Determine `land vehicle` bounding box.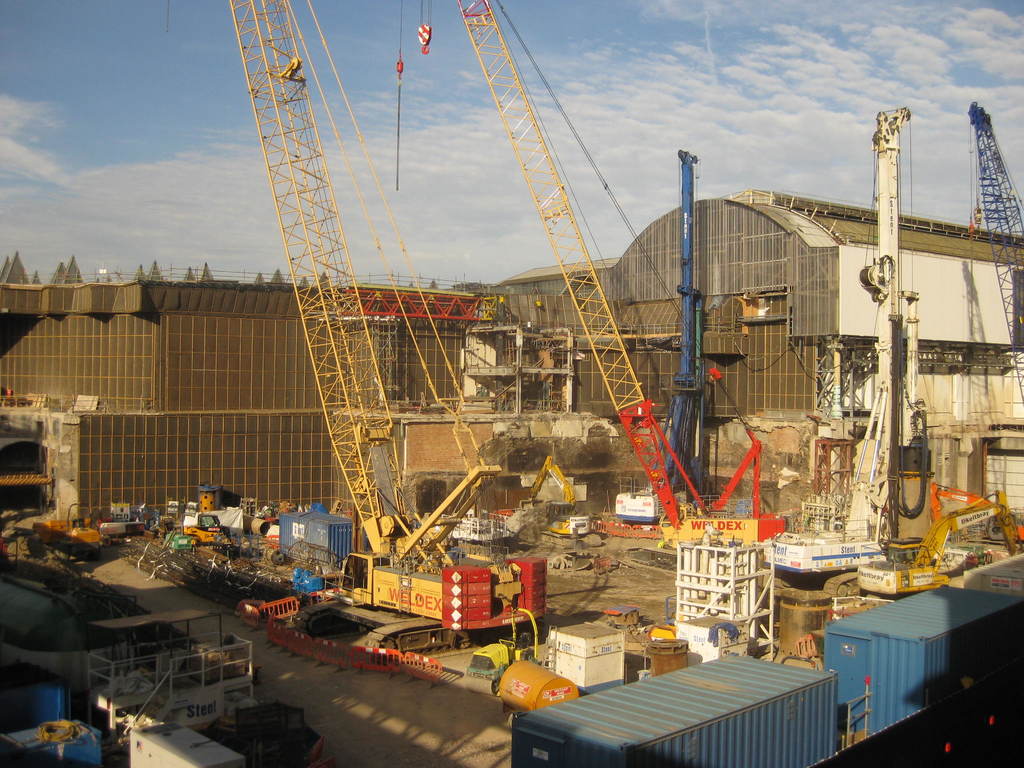
Determined: bbox=(227, 1, 549, 651).
